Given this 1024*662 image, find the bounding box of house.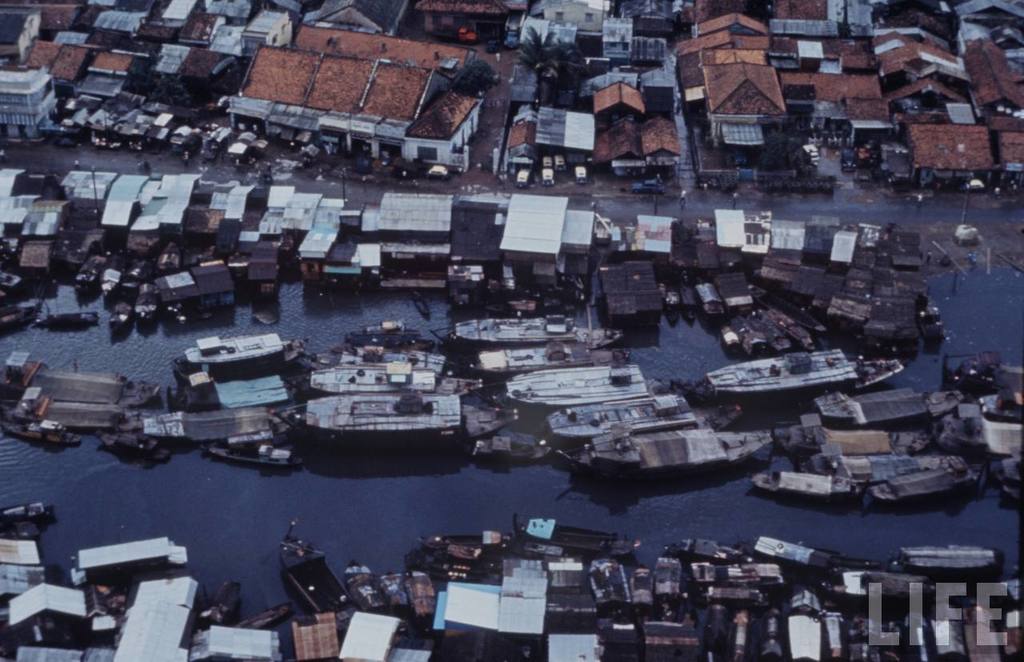
[left=432, top=580, right=503, bottom=643].
